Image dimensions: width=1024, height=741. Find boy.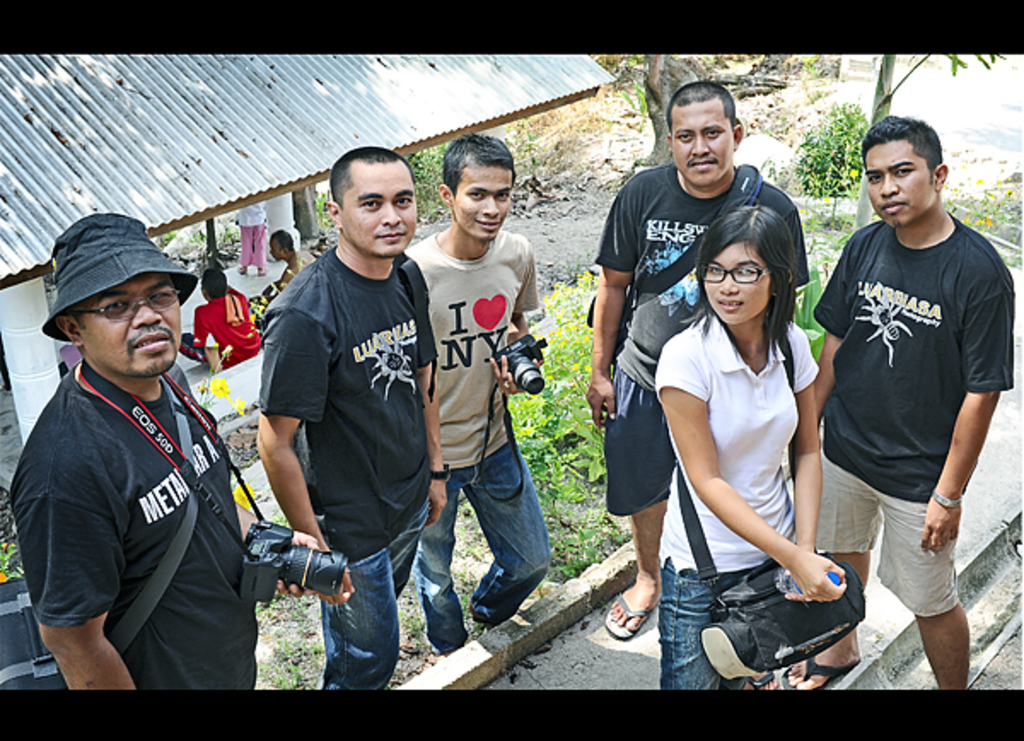
(377, 154, 568, 673).
